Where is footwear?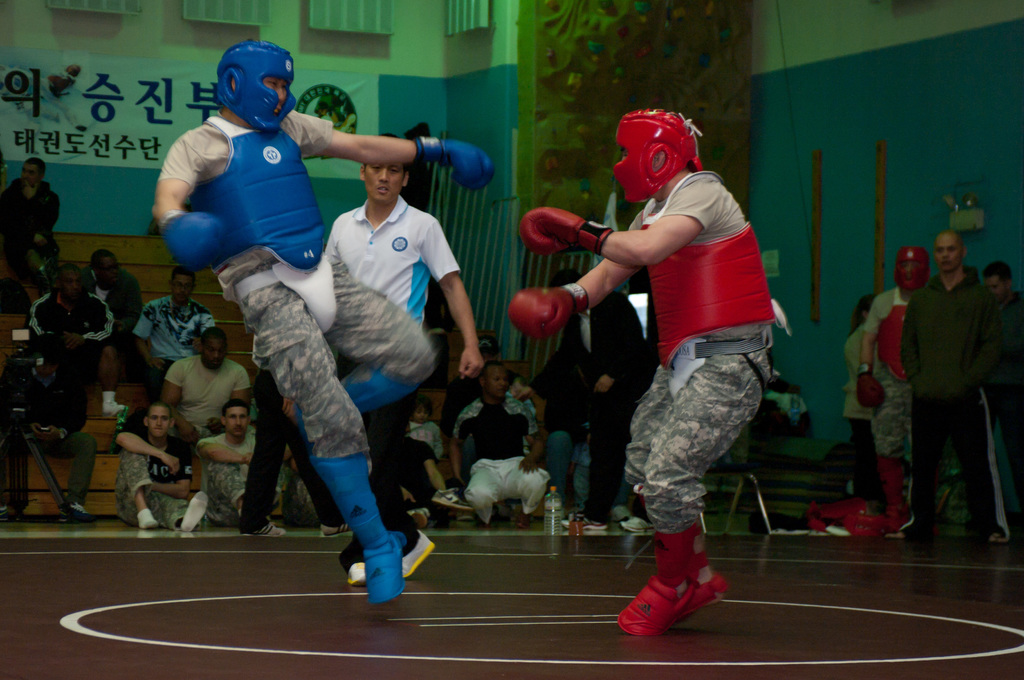
x1=99, y1=391, x2=130, y2=418.
